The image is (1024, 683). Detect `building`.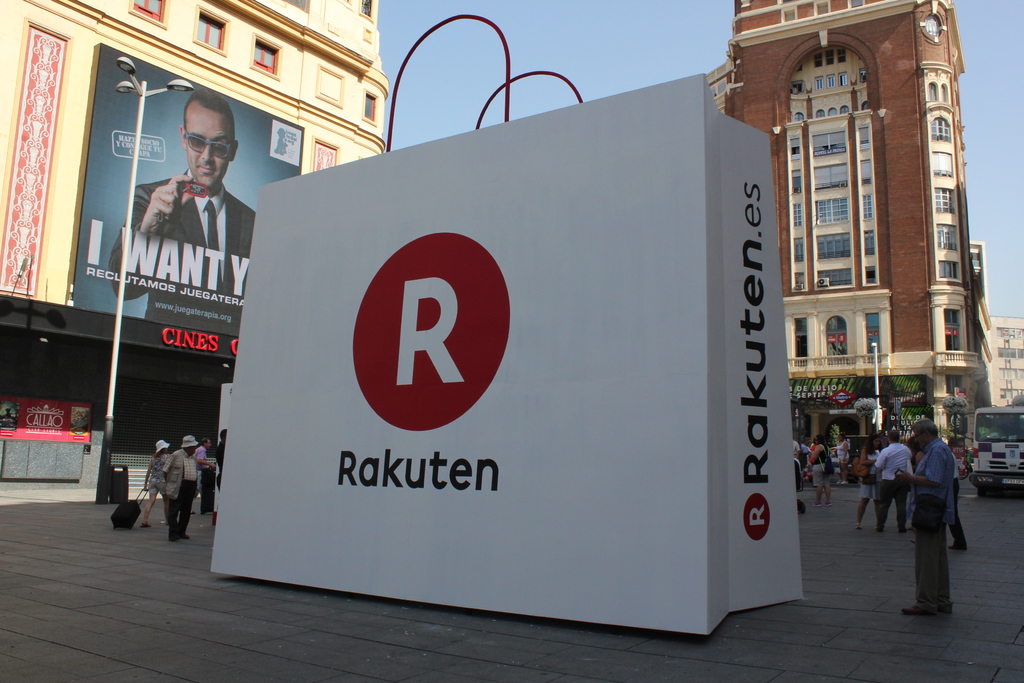
Detection: (0,0,390,498).
